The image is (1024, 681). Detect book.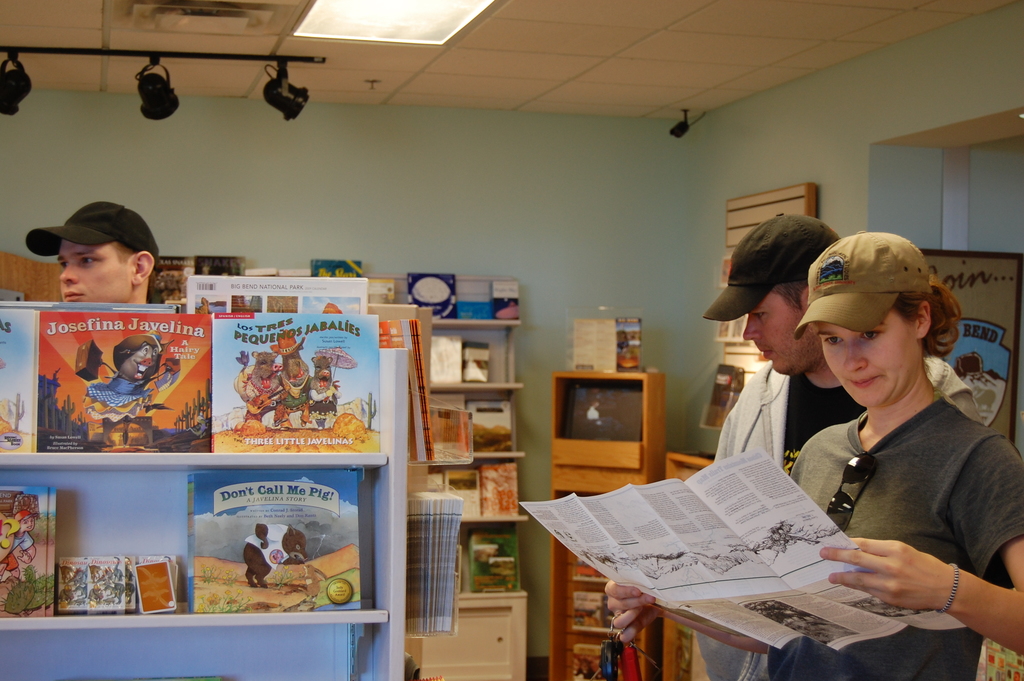
Detection: [x1=433, y1=397, x2=466, y2=414].
